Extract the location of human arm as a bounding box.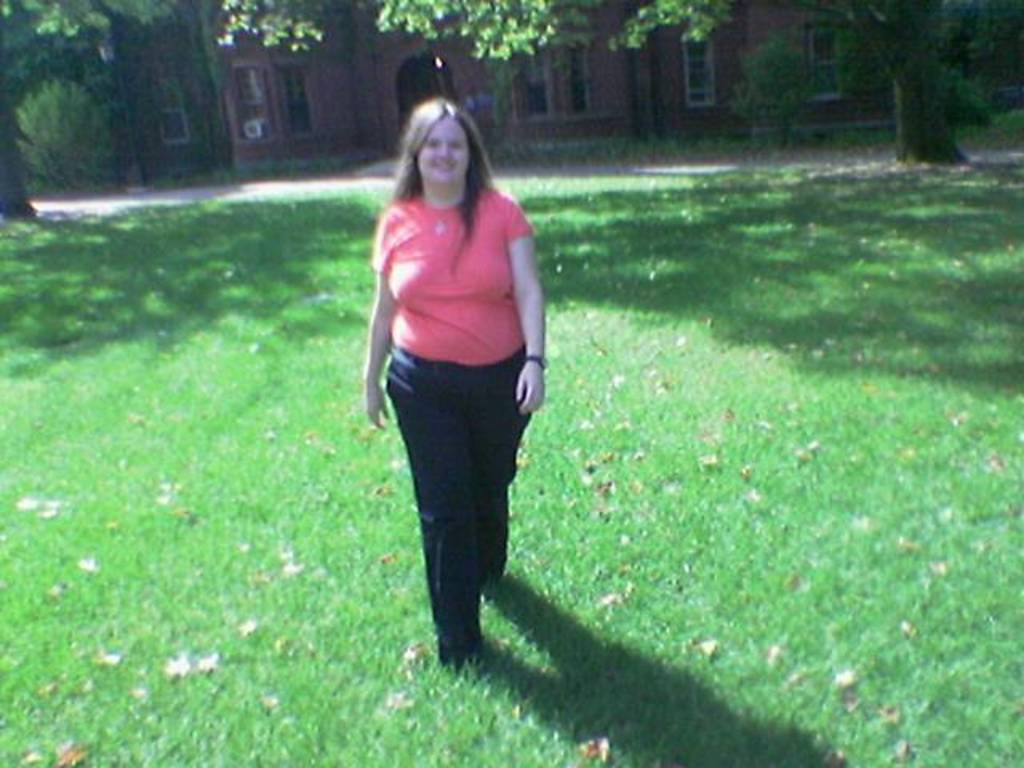
<box>514,200,547,408</box>.
